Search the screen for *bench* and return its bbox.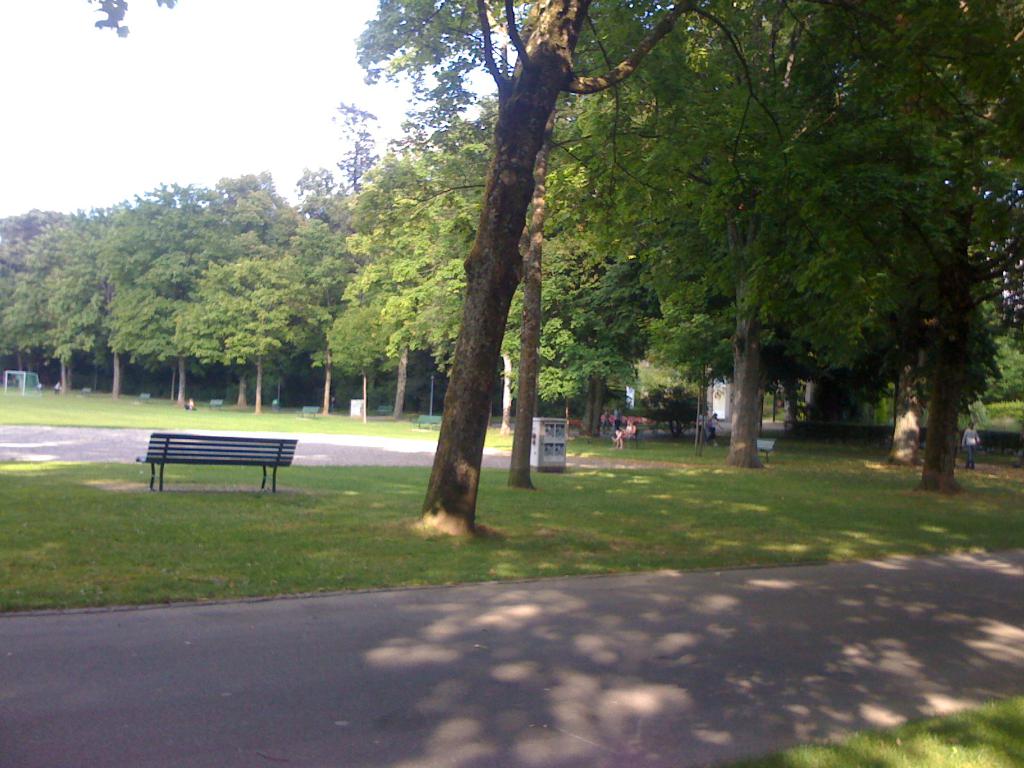
Found: locate(614, 430, 644, 445).
